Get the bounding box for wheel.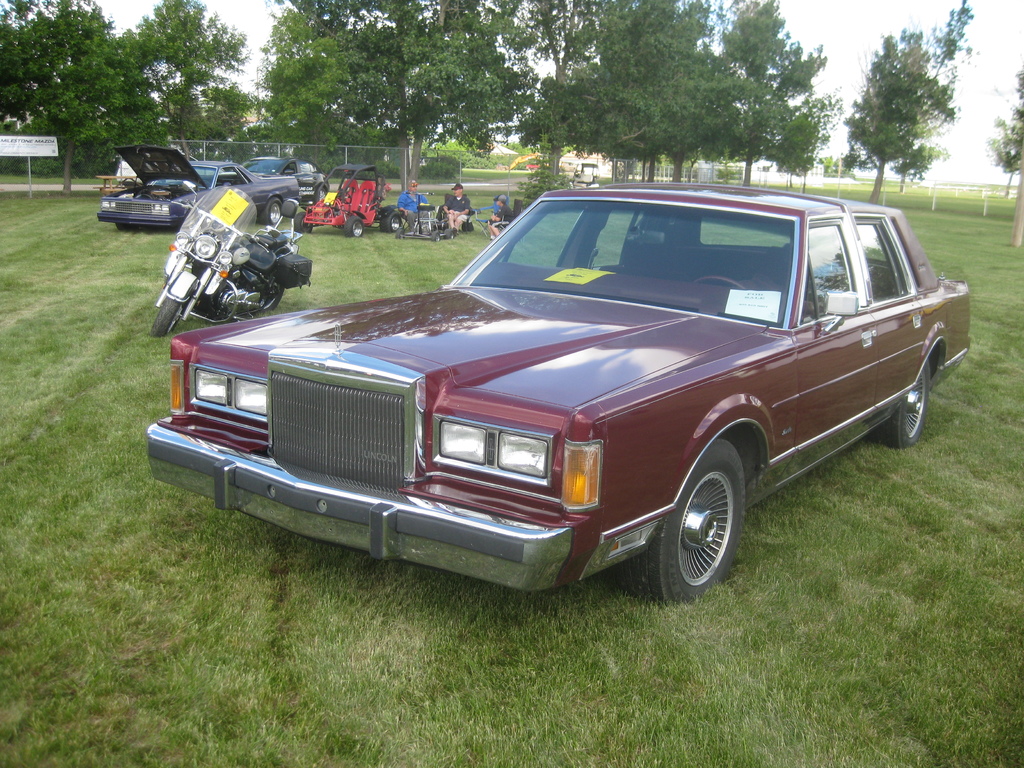
crop(866, 355, 938, 447).
